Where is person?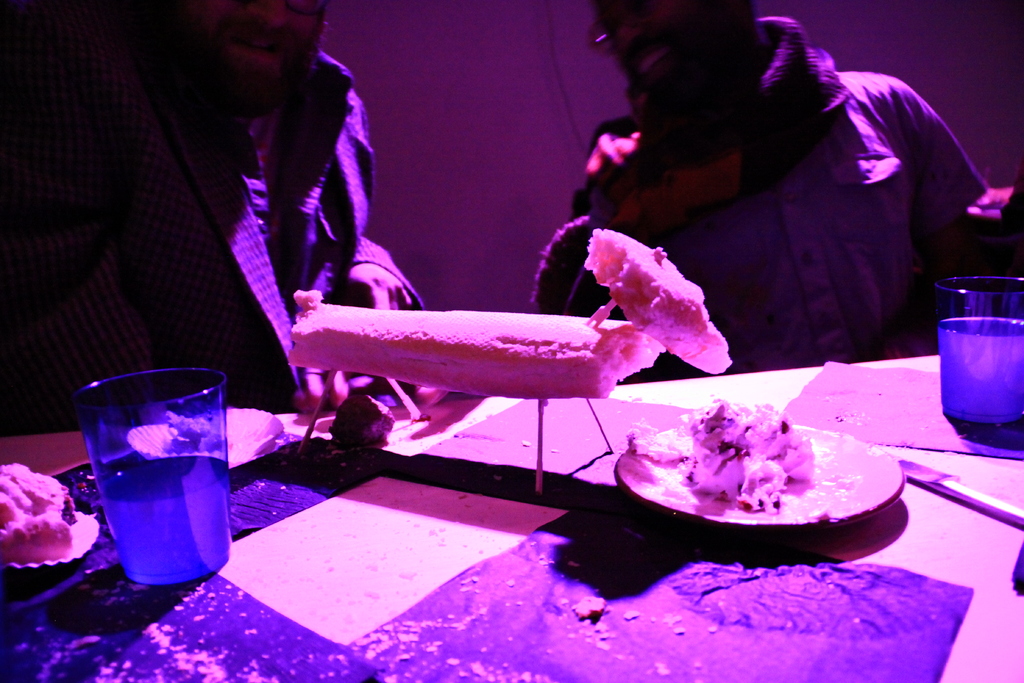
124/0/418/422.
